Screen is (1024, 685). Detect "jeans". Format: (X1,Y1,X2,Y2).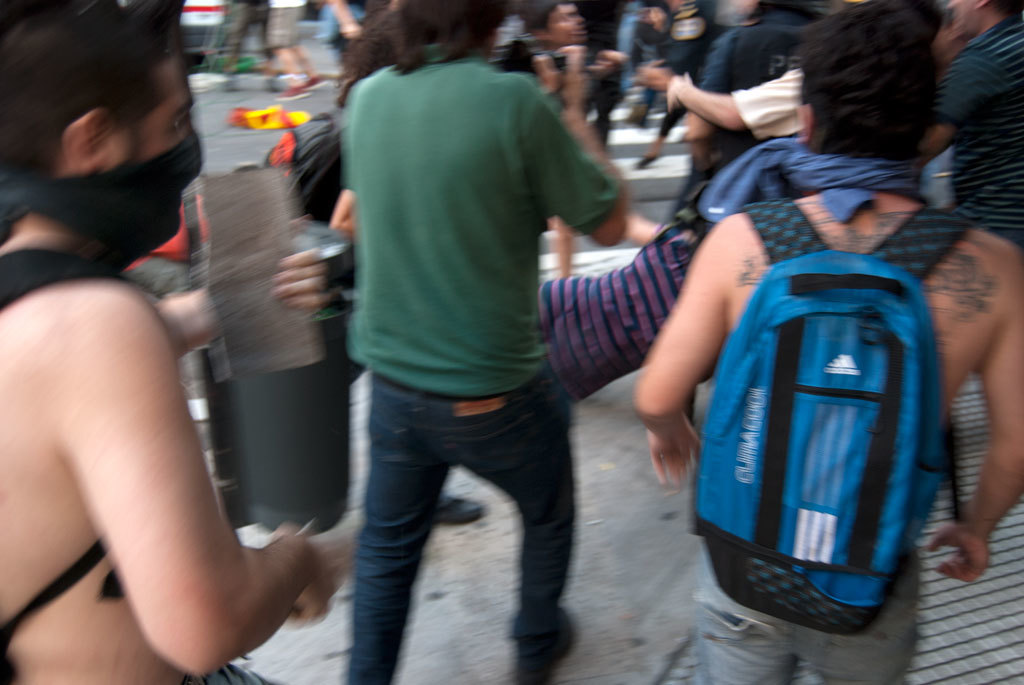
(696,547,918,684).
